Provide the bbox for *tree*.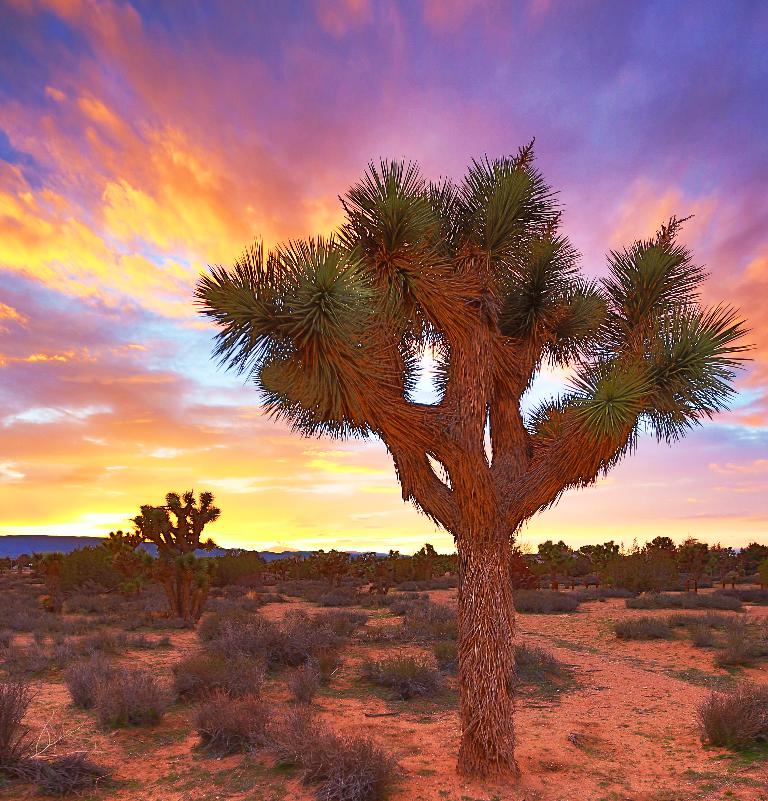
<bbox>732, 539, 759, 592</bbox>.
